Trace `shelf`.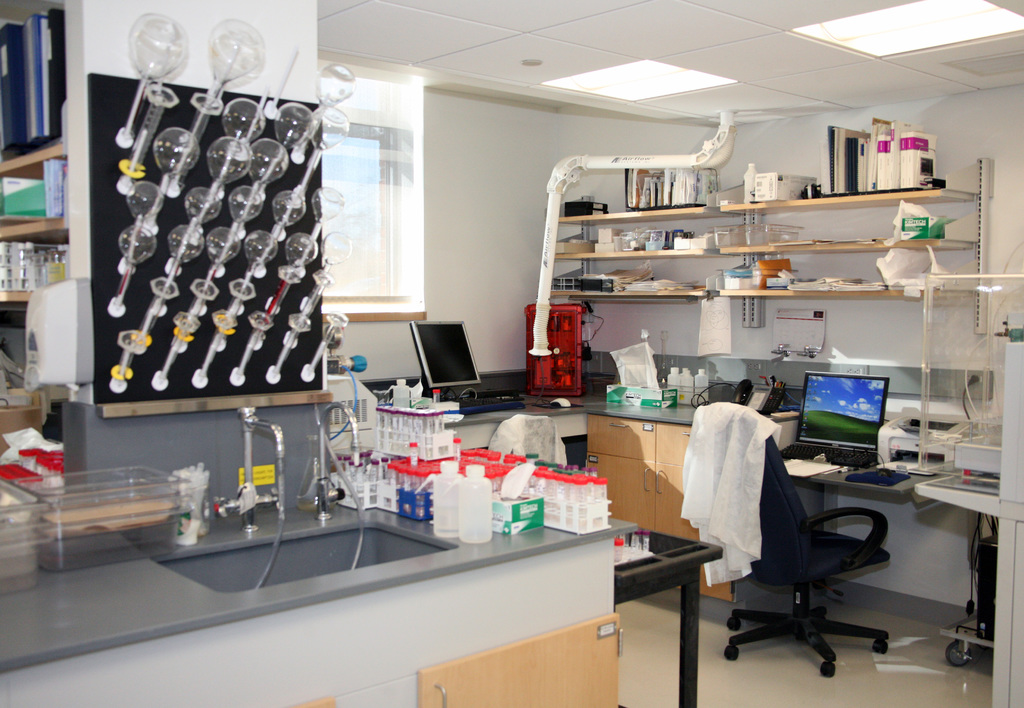
Traced to bbox=[563, 200, 732, 216].
